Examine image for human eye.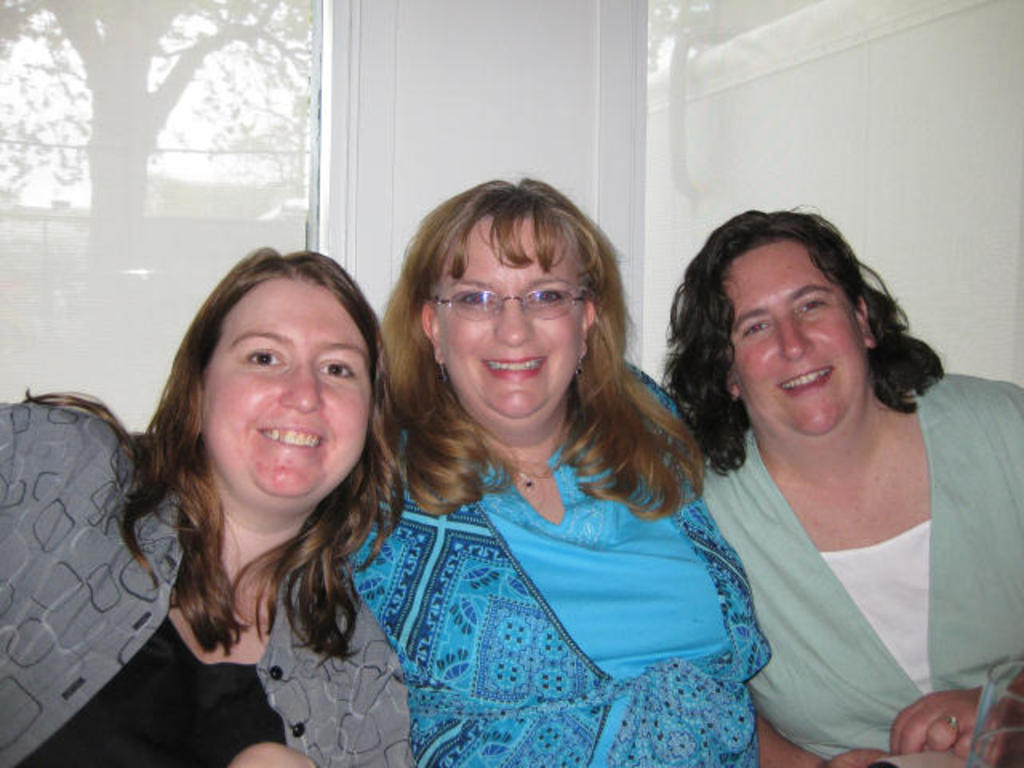
Examination result: 237:338:286:371.
